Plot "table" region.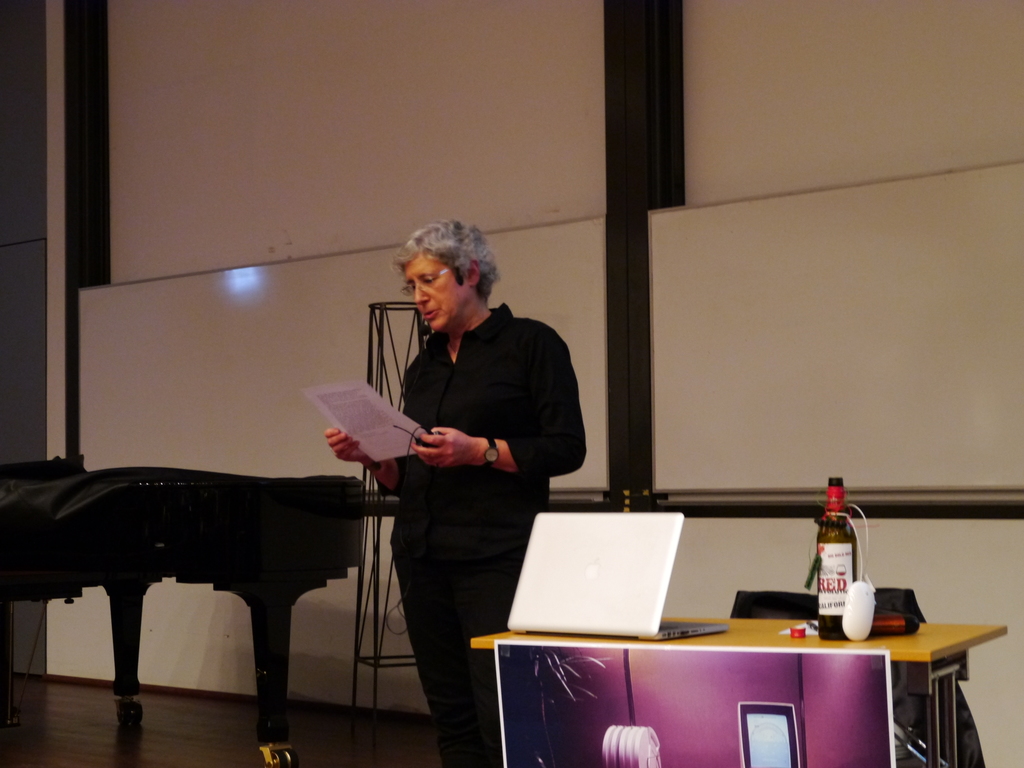
Plotted at (459, 605, 1006, 767).
